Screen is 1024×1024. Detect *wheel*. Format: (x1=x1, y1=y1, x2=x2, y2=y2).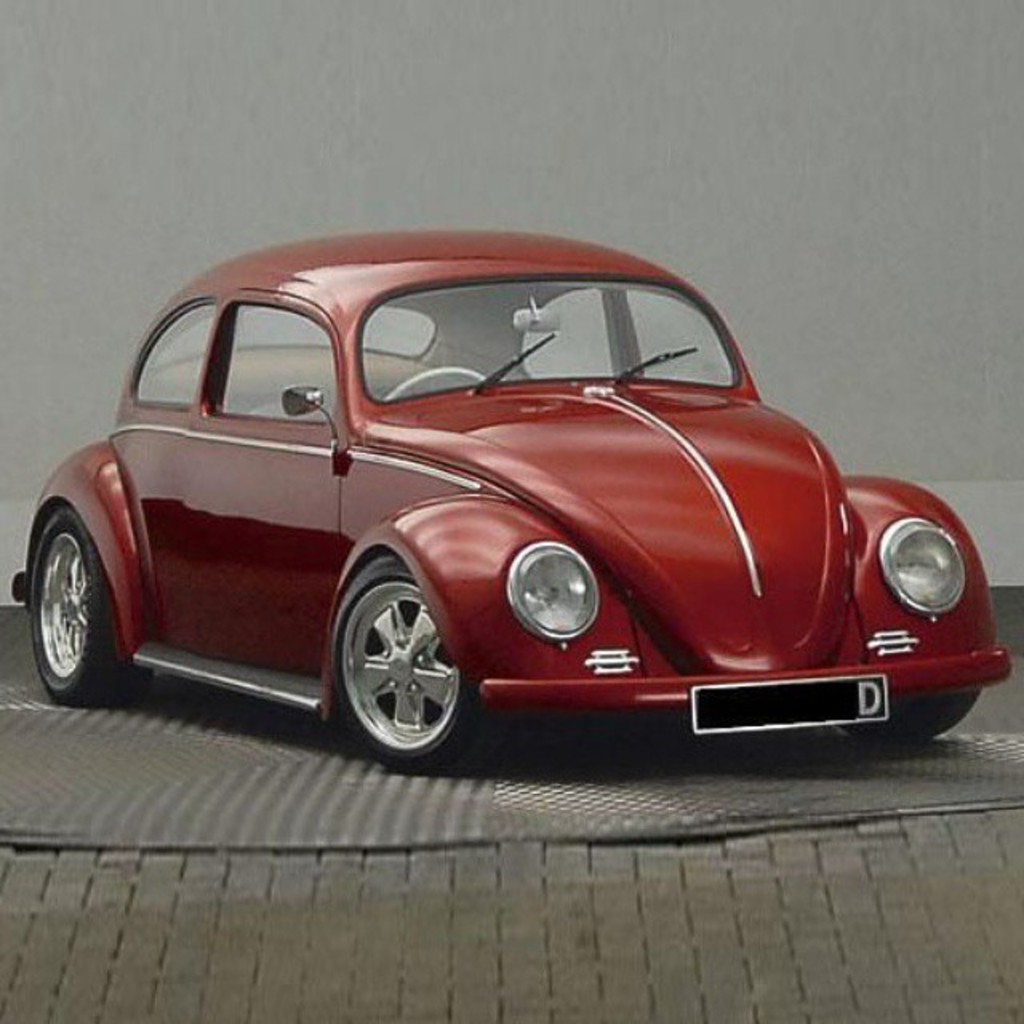
(x1=37, y1=509, x2=139, y2=701).
